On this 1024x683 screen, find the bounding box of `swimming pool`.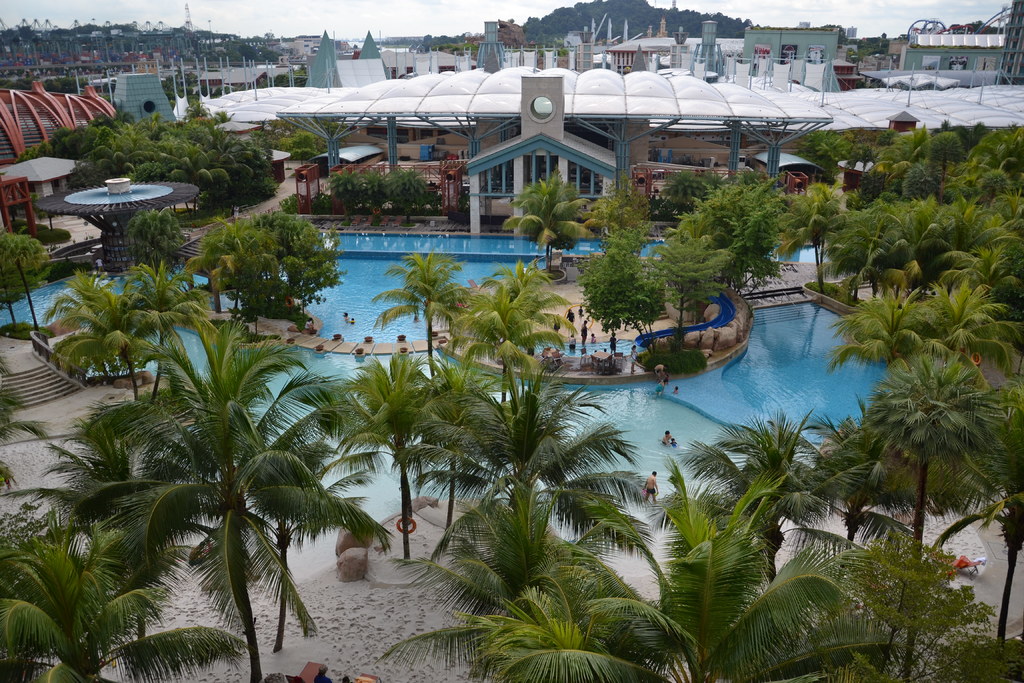
Bounding box: bbox(9, 166, 975, 521).
